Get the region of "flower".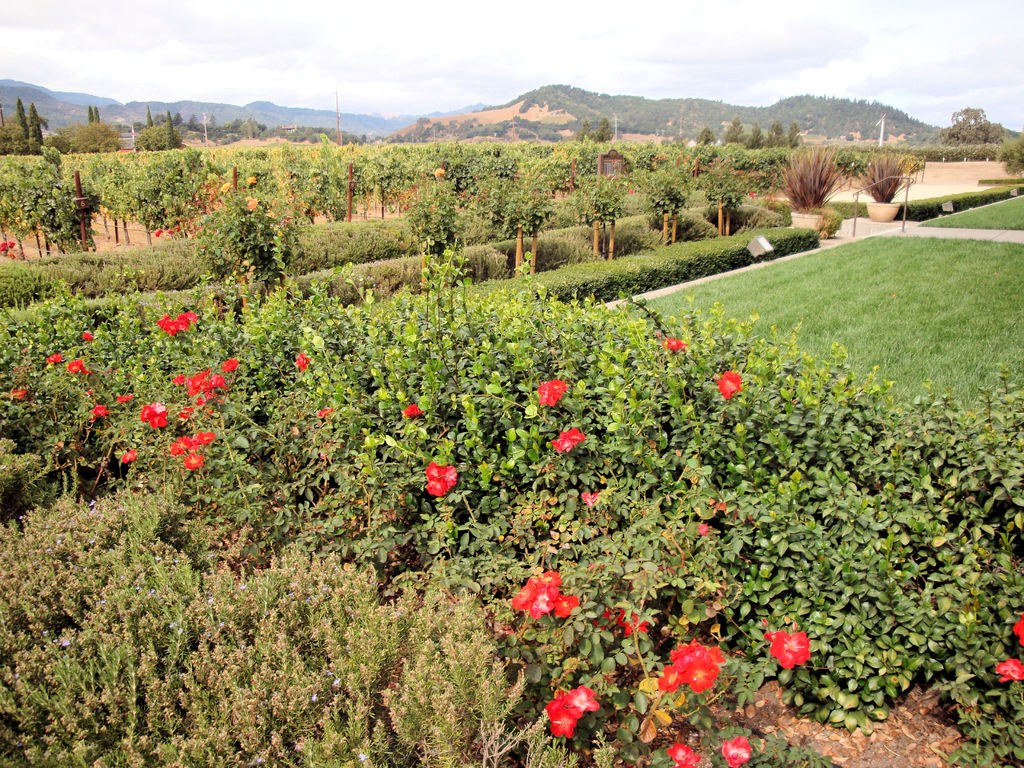
BBox(67, 360, 81, 374).
